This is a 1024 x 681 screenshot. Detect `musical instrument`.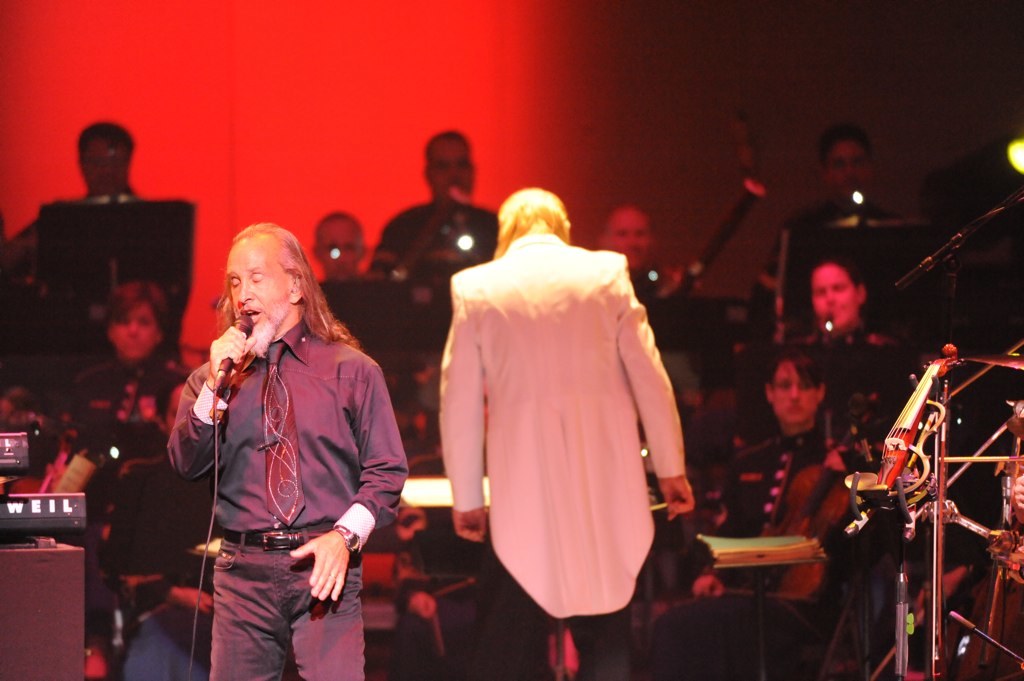
bbox(843, 335, 969, 505).
